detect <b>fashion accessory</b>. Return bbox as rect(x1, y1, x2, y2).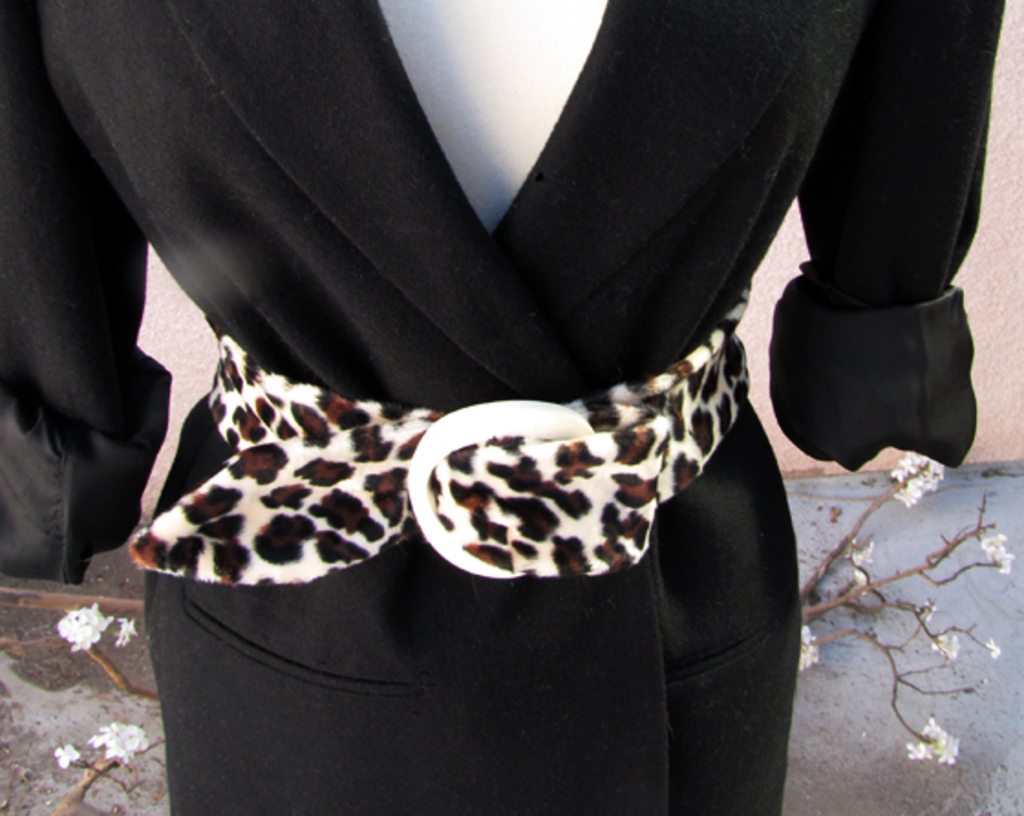
rect(128, 276, 755, 587).
